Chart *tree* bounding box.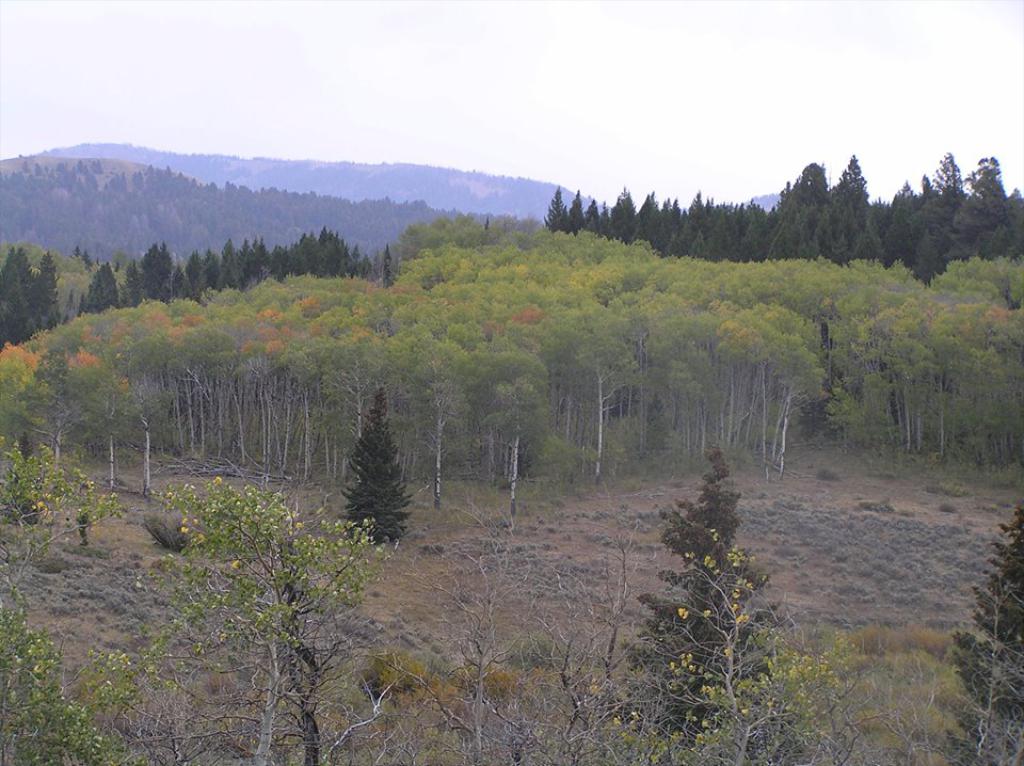
Charted: 398 466 554 765.
